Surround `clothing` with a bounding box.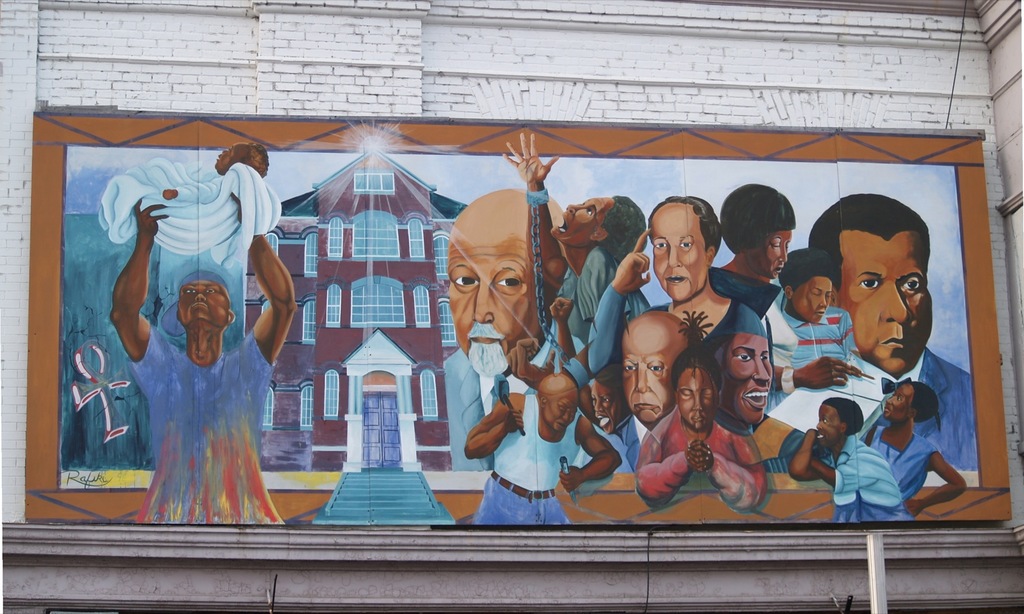
(641, 297, 766, 349).
